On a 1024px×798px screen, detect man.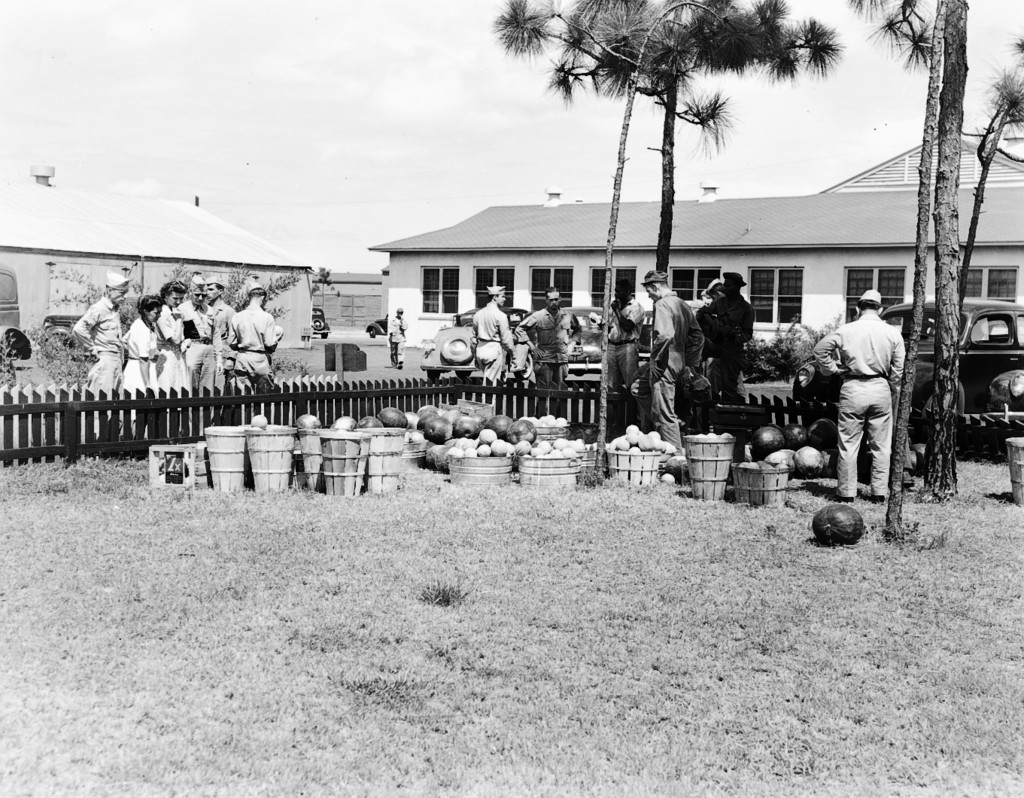
bbox(697, 272, 753, 406).
